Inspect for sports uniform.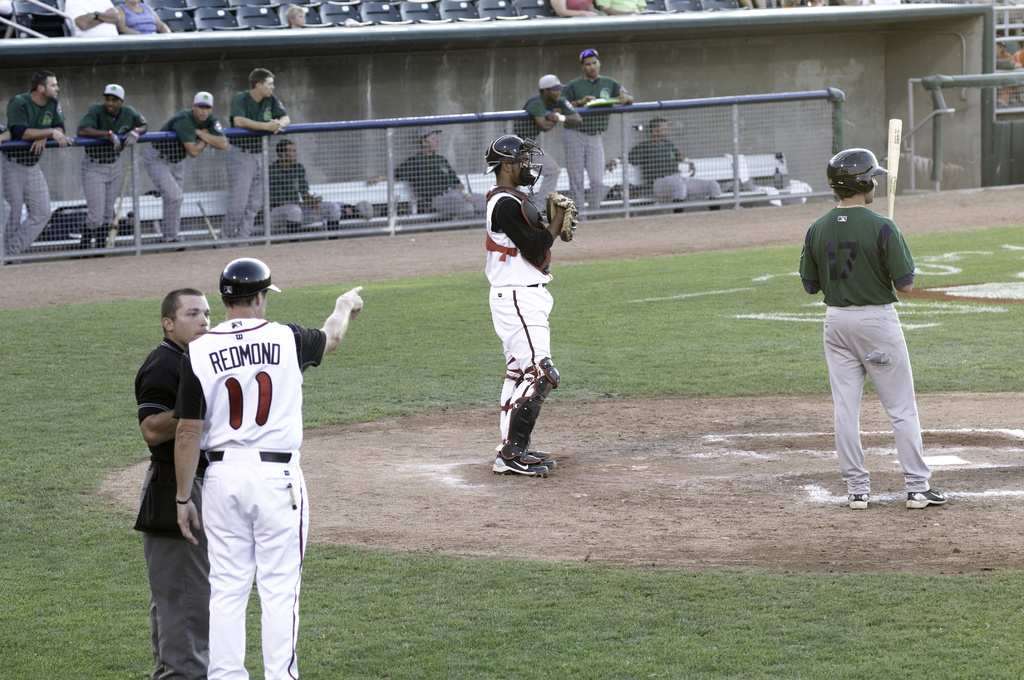
Inspection: <bbox>508, 95, 577, 149</bbox>.
